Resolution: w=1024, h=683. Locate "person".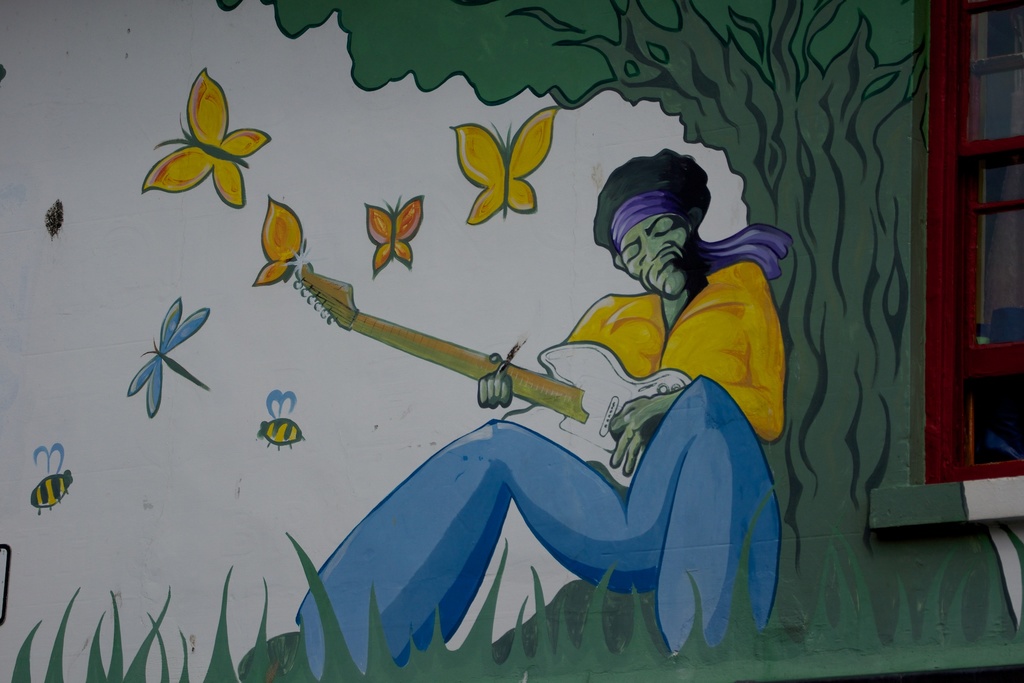
left=237, top=151, right=790, bottom=682.
